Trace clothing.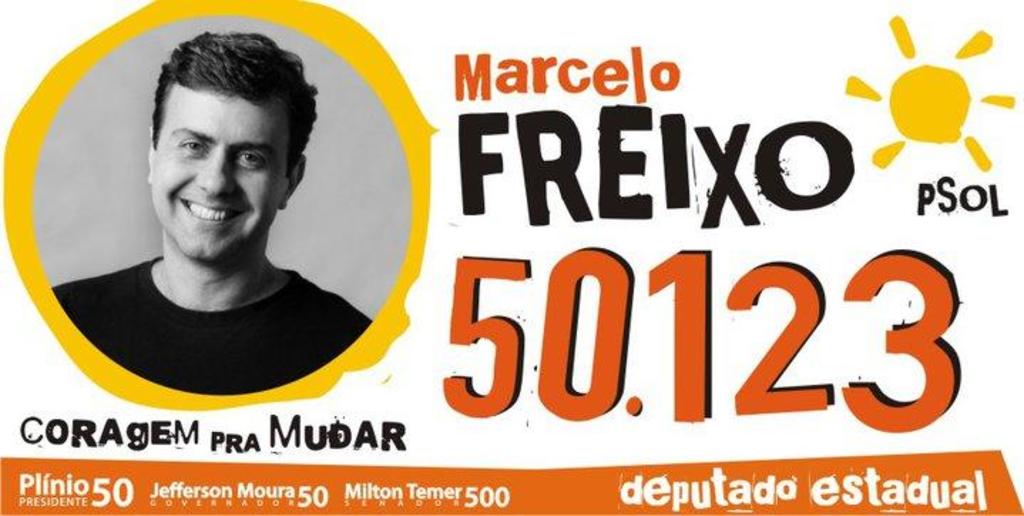
Traced to left=48, top=231, right=386, bottom=372.
